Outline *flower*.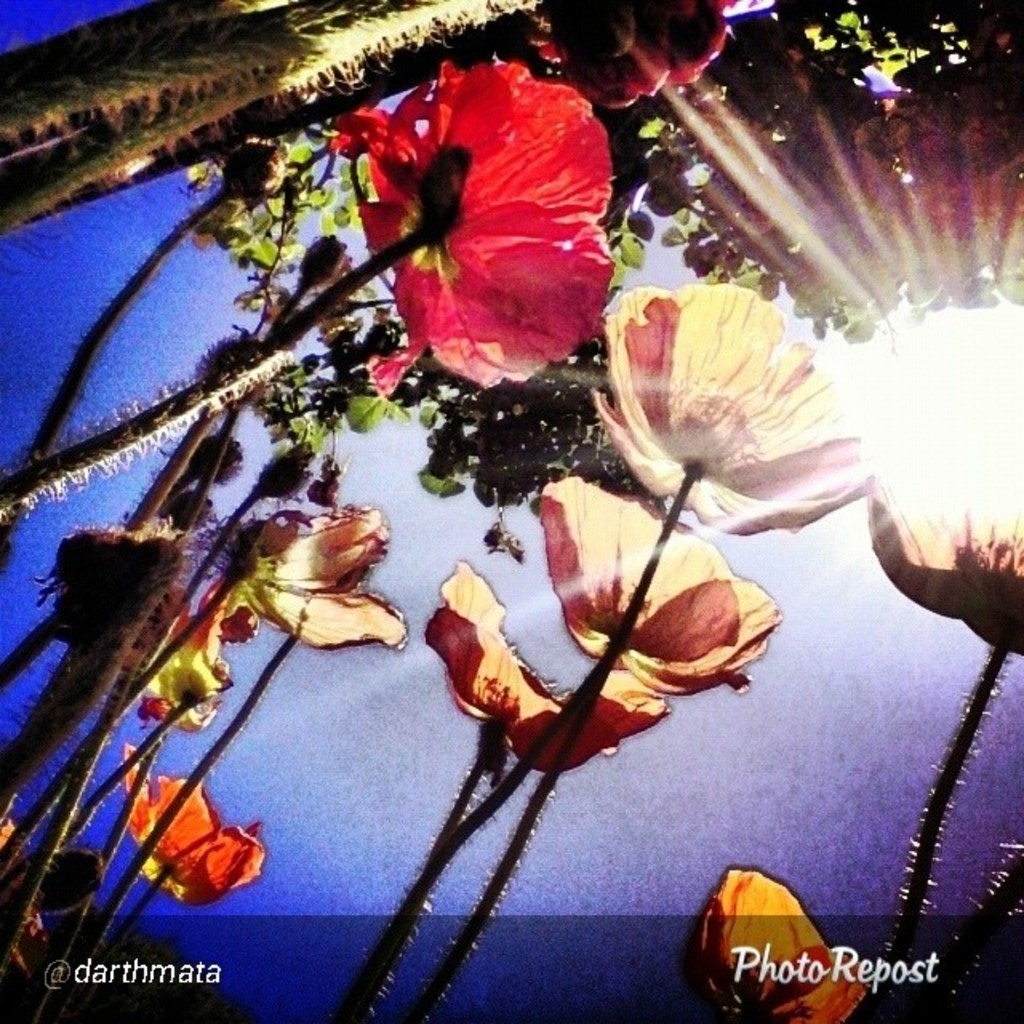
Outline: (left=592, top=251, right=862, bottom=531).
